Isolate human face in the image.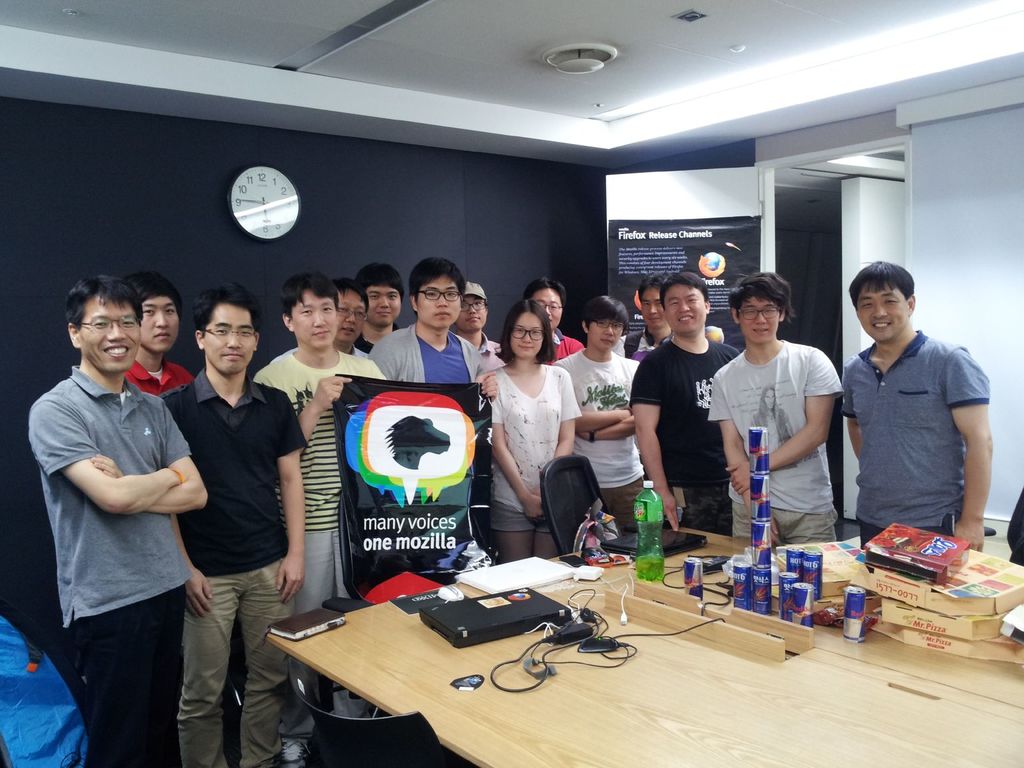
Isolated region: 336 288 364 341.
